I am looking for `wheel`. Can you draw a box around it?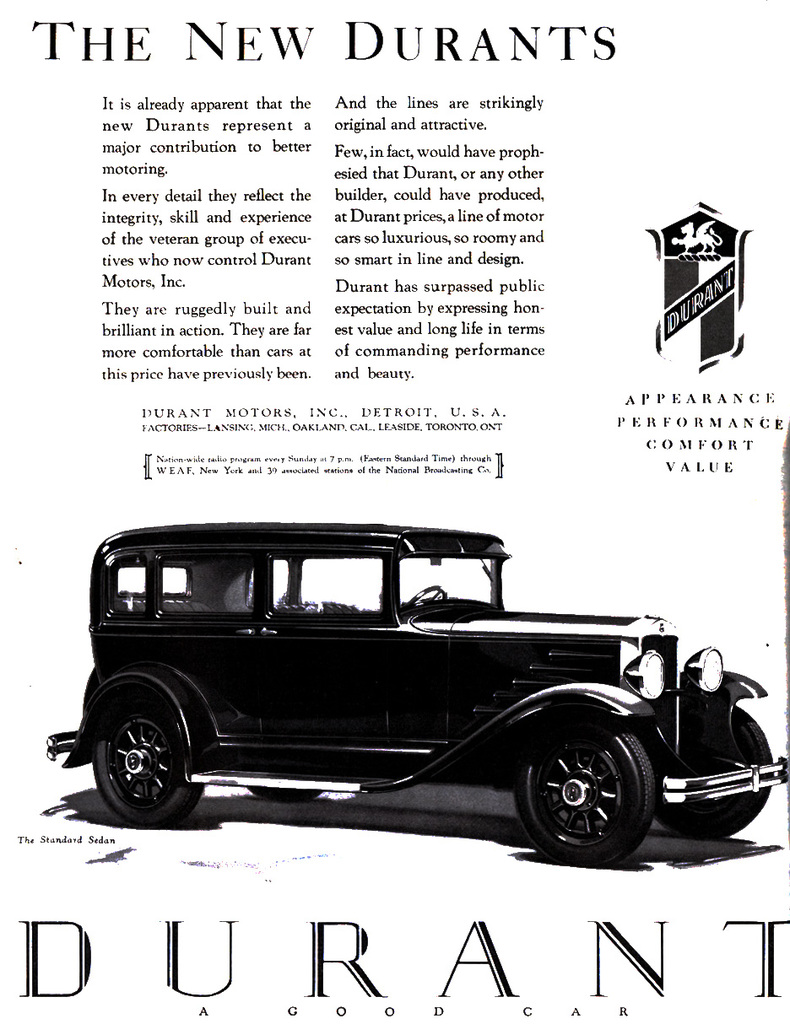
Sure, the bounding box is bbox=[93, 703, 201, 827].
